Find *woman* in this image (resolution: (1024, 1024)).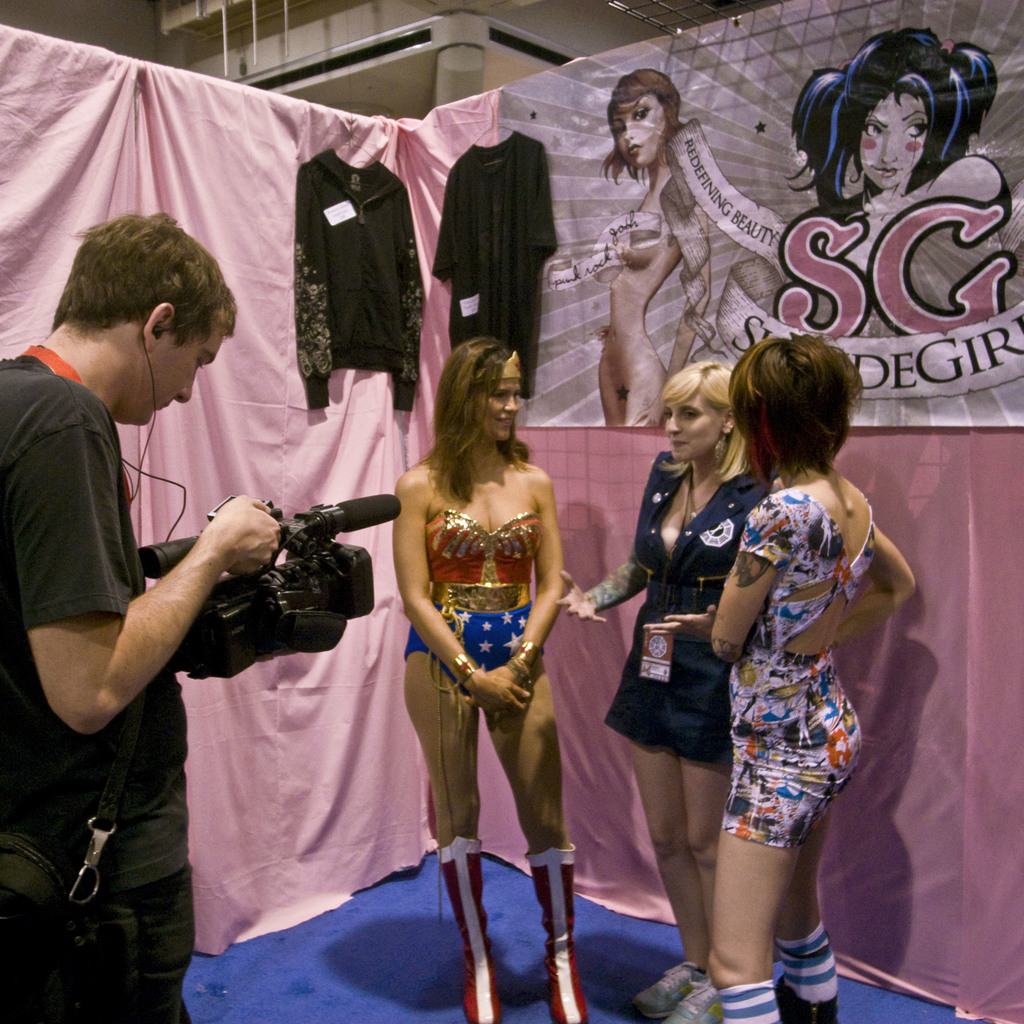
<box>380,340,593,951</box>.
